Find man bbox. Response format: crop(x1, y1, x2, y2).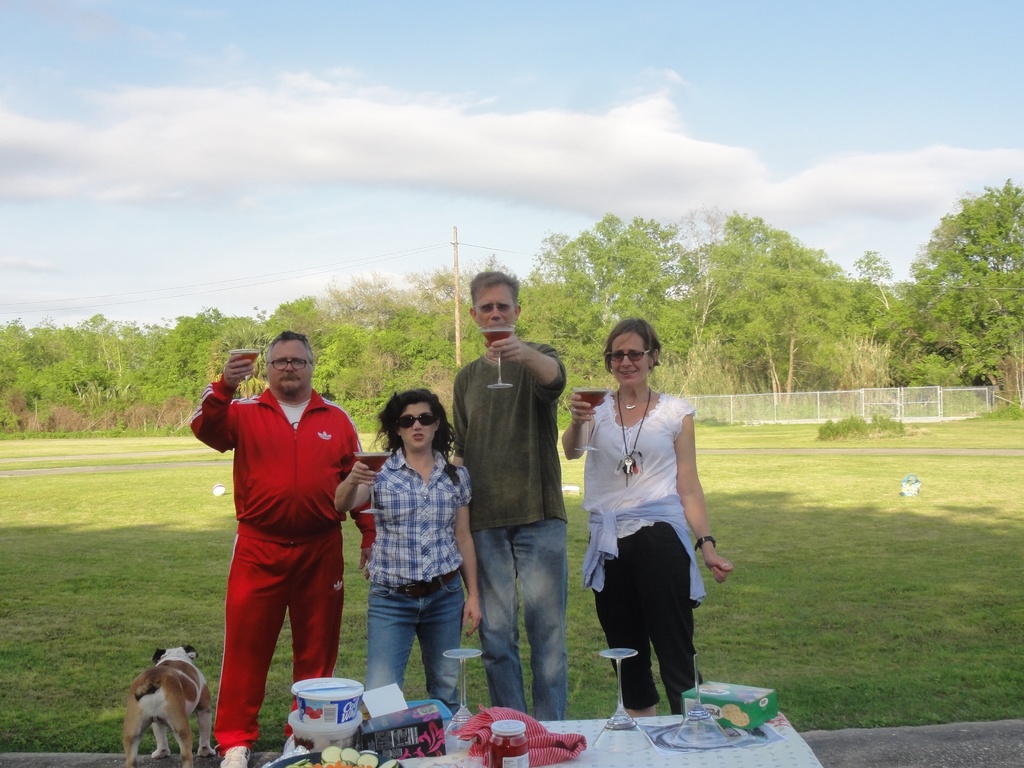
crop(445, 265, 573, 727).
